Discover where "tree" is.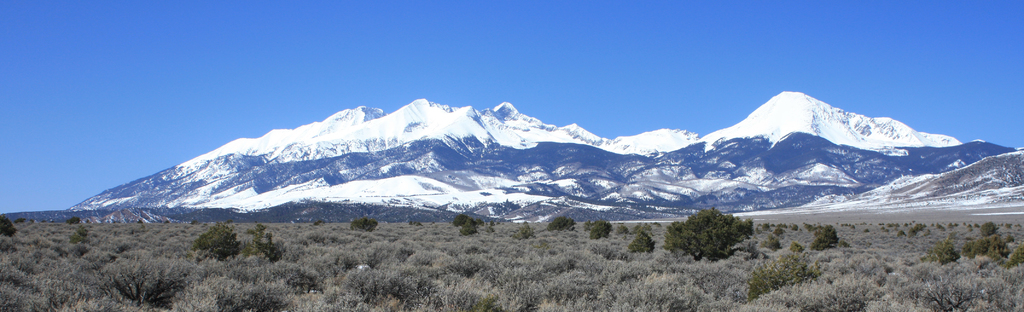
Discovered at Rect(682, 202, 758, 268).
